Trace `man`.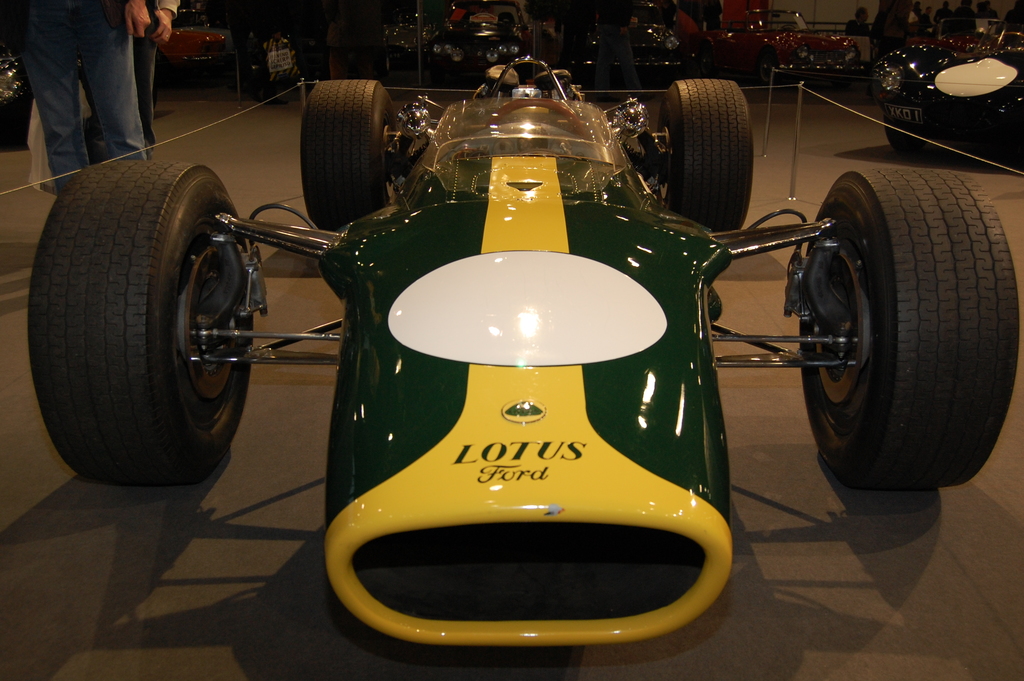
Traced to pyautogui.locateOnScreen(0, 0, 146, 198).
